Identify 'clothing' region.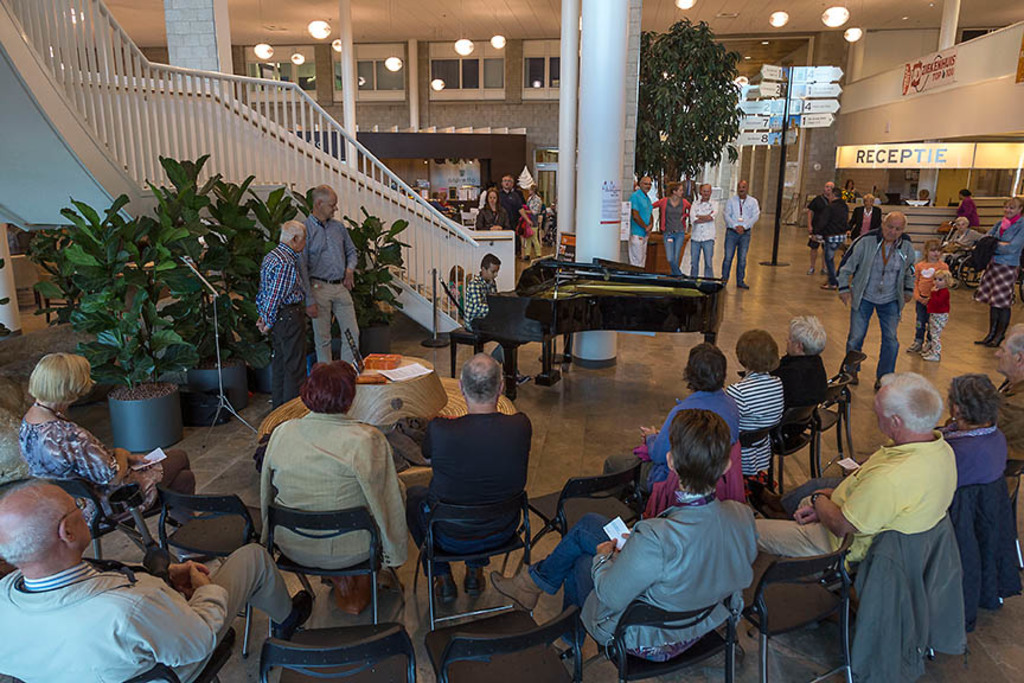
Region: <region>751, 430, 959, 550</region>.
